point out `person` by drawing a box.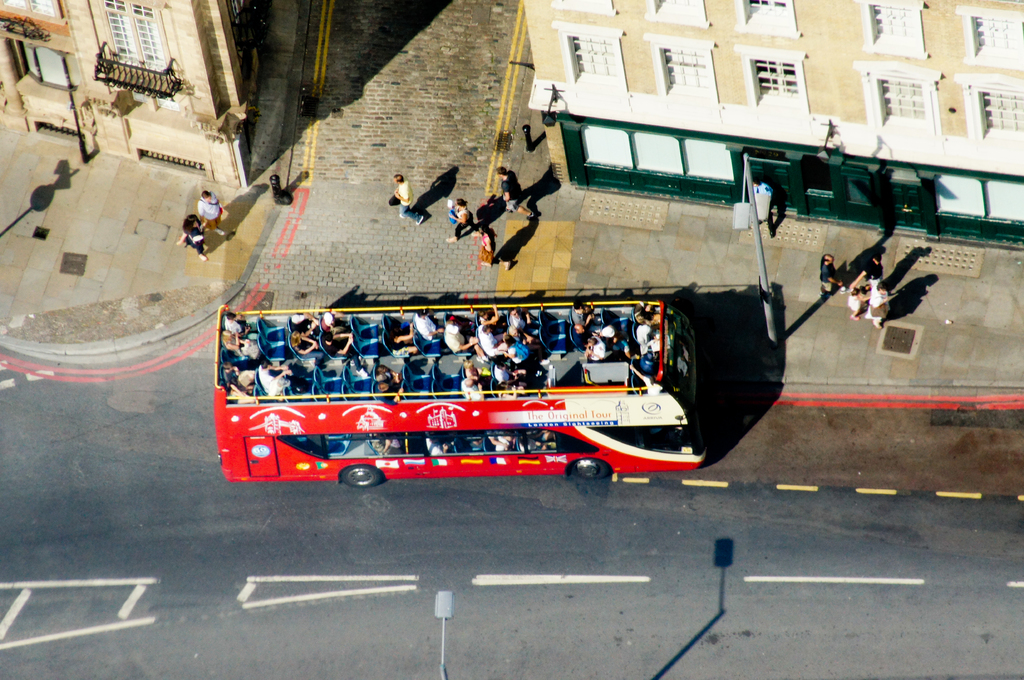
(441, 315, 476, 329).
